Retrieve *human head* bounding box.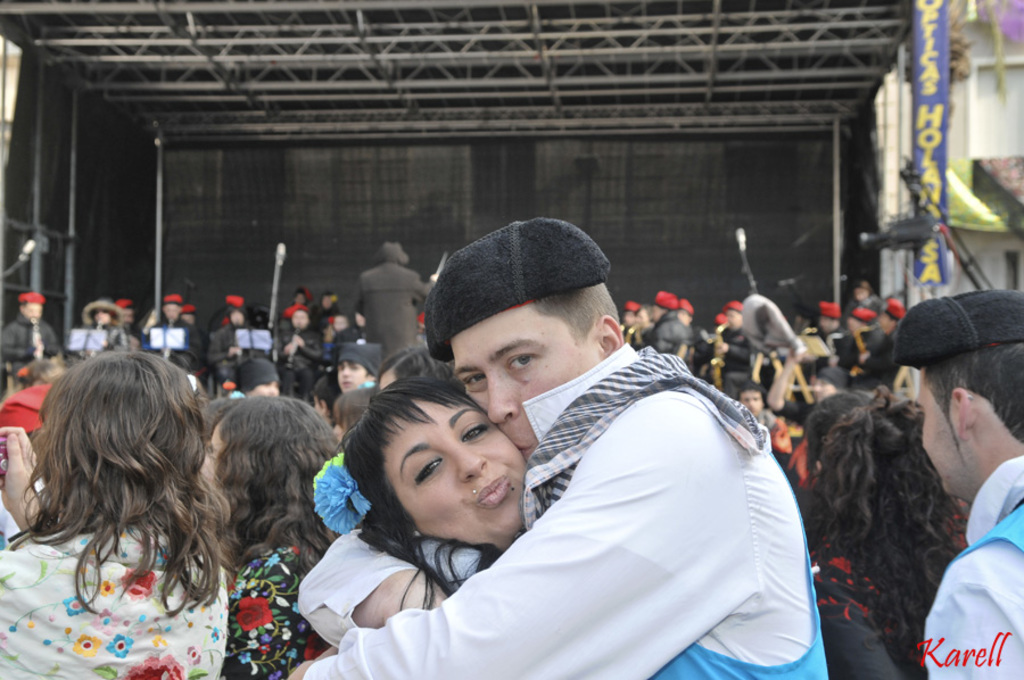
Bounding box: box=[330, 315, 347, 334].
